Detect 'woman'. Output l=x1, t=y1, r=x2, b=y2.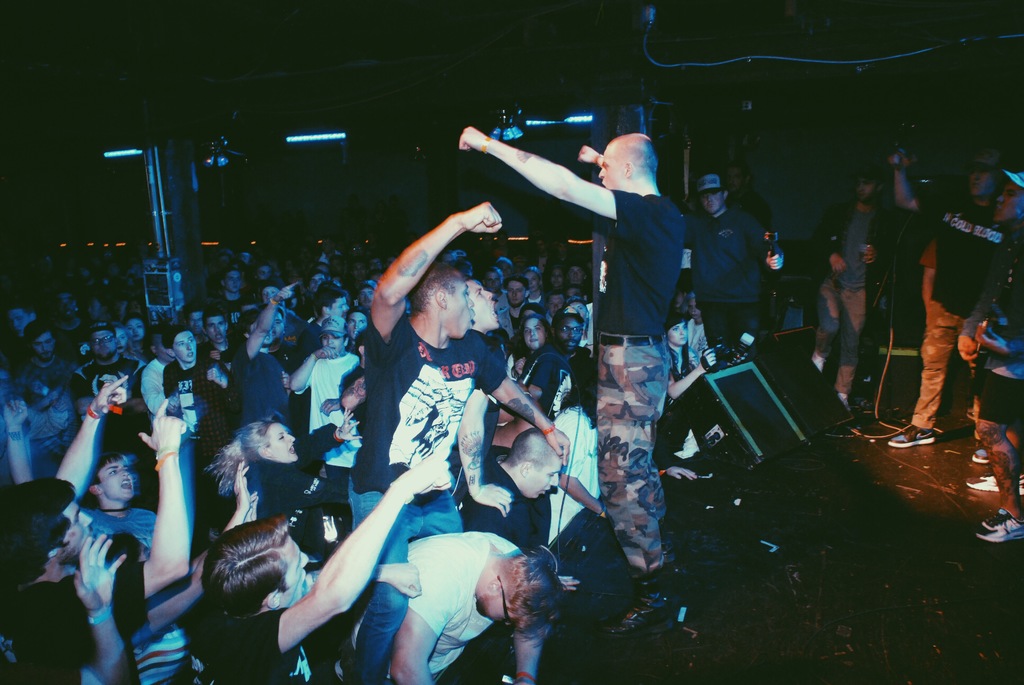
l=124, t=310, r=166, b=358.
